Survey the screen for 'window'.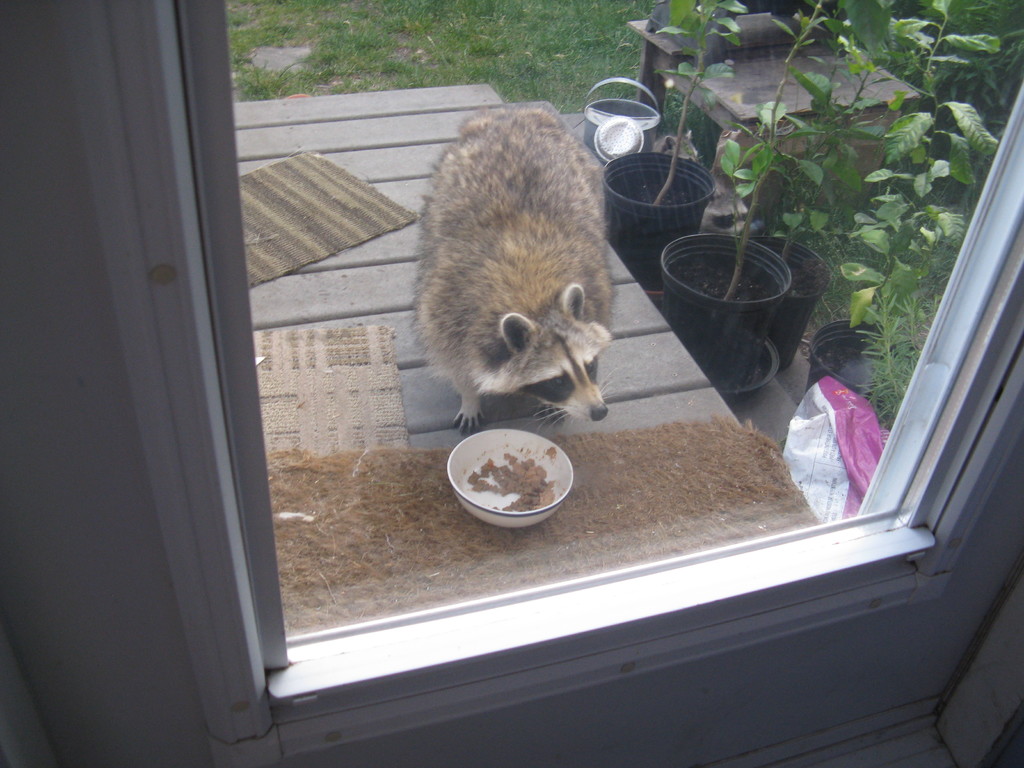
Survey found: crop(169, 103, 1022, 684).
